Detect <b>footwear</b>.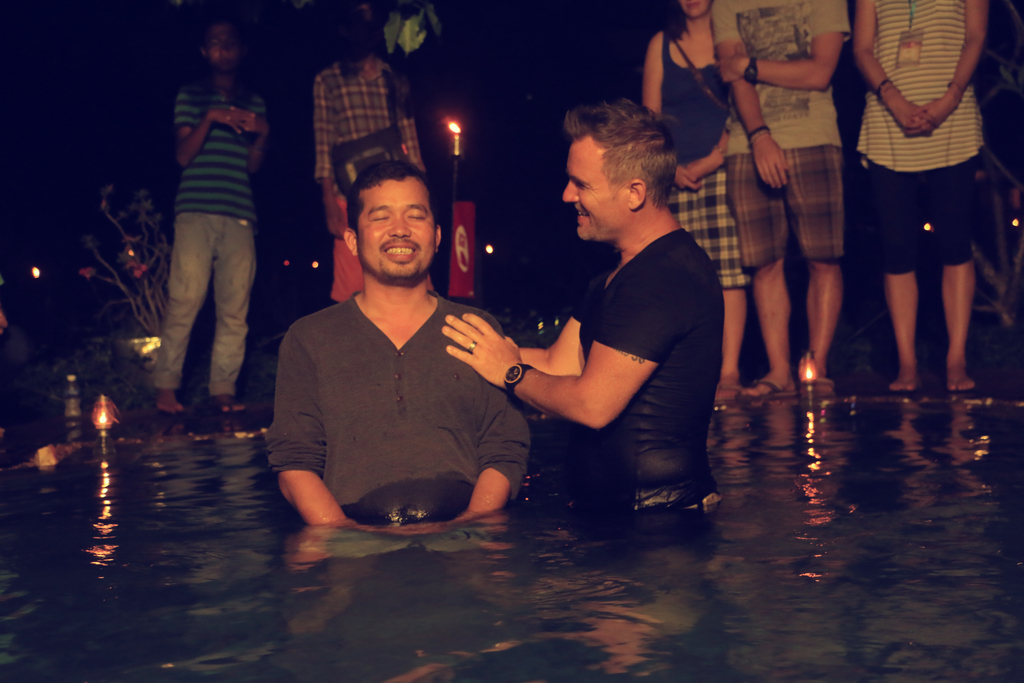
Detected at detection(739, 382, 787, 402).
